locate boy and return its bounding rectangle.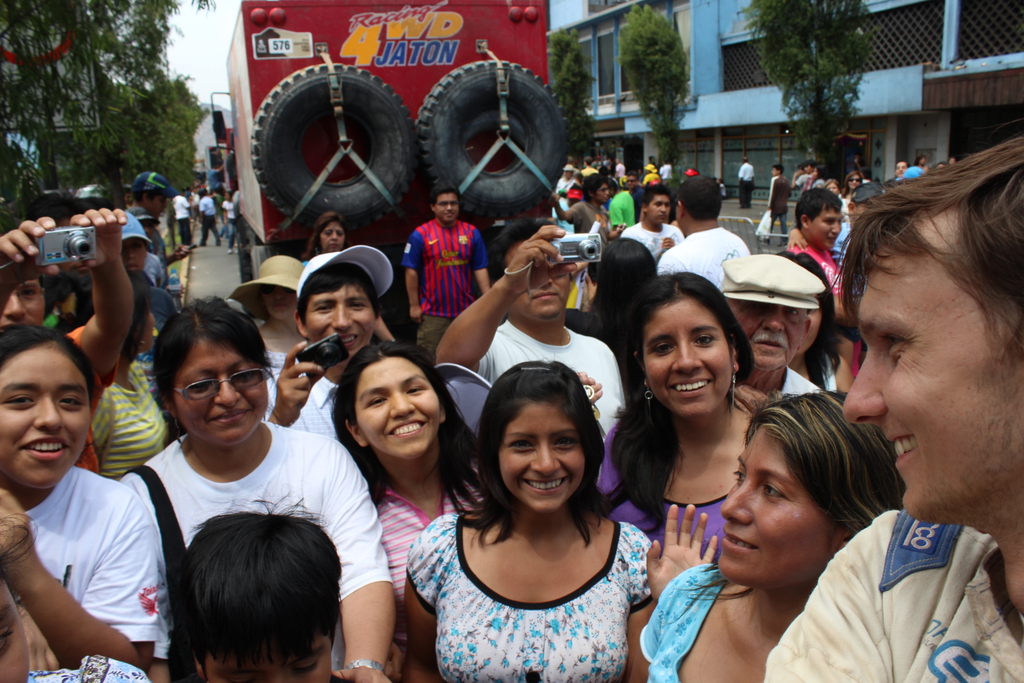
(left=180, top=488, right=341, bottom=682).
